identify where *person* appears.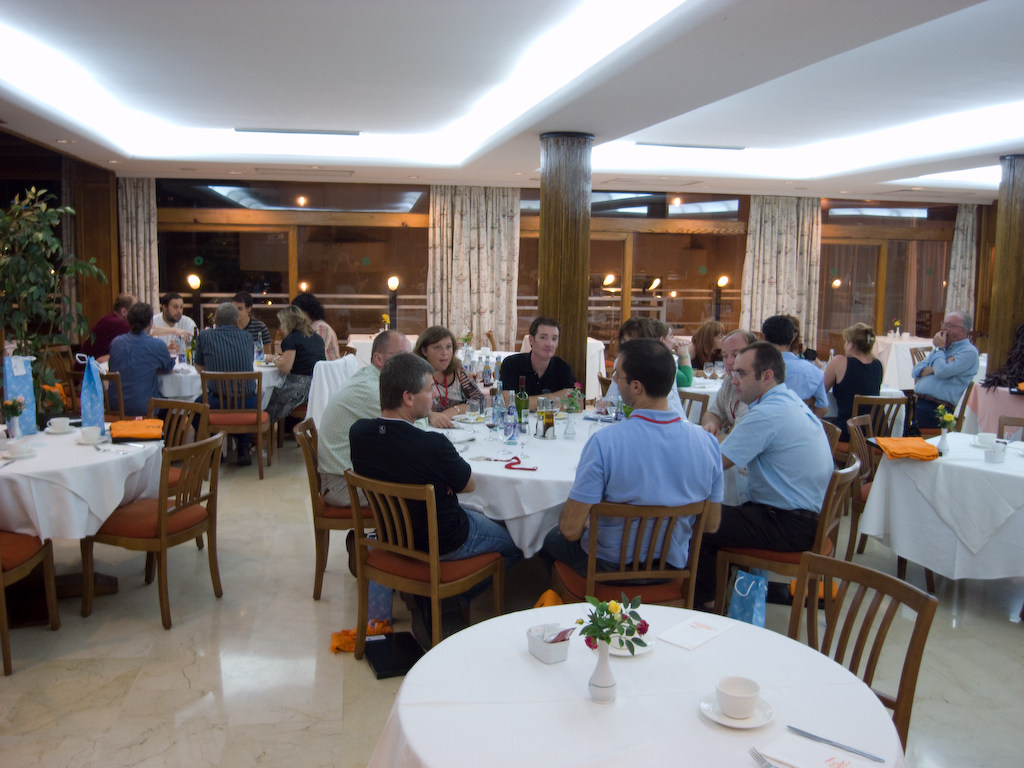
Appears at <box>826,321,885,440</box>.
